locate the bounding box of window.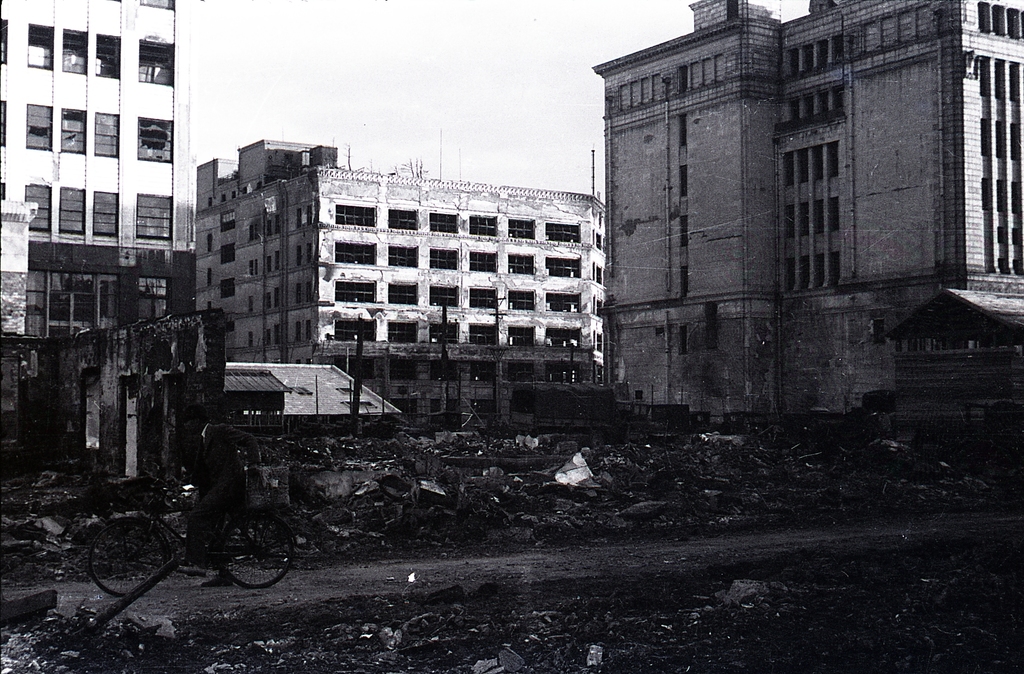
Bounding box: rect(25, 102, 52, 154).
